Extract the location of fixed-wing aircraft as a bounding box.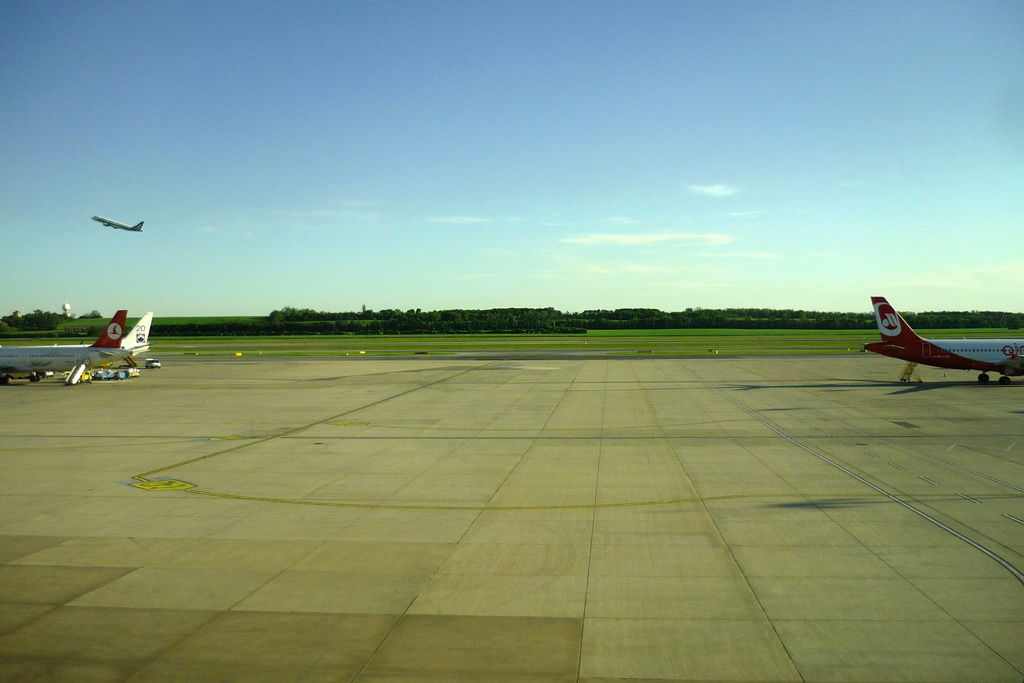
871/297/1023/393.
